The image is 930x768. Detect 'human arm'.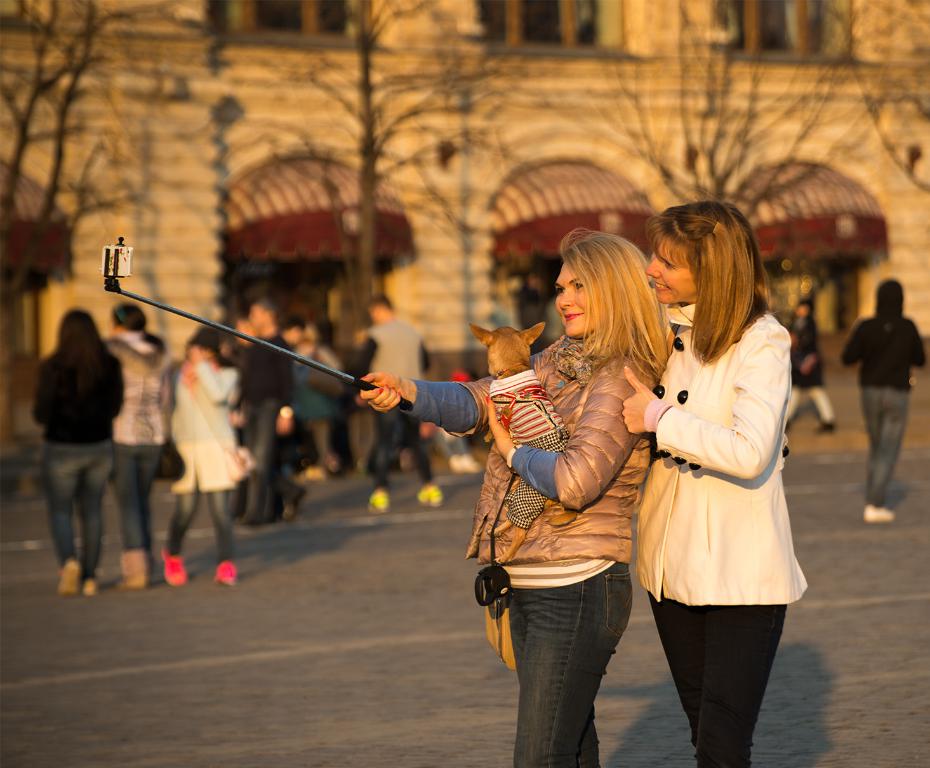
Detection: select_region(905, 329, 928, 373).
